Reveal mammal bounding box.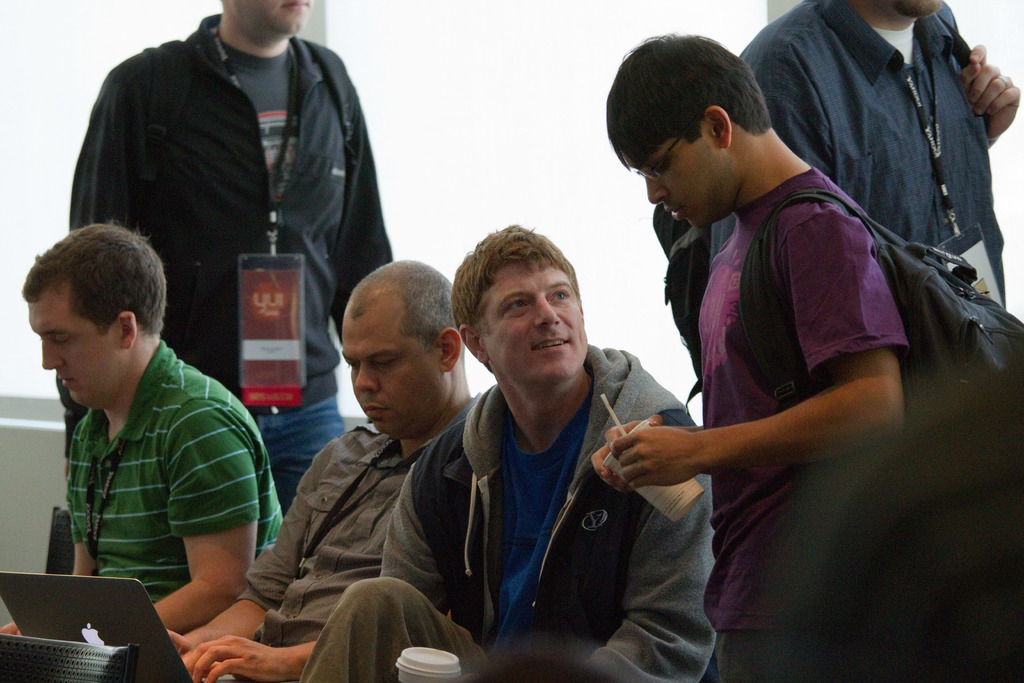
Revealed: bbox=(572, 21, 990, 654).
